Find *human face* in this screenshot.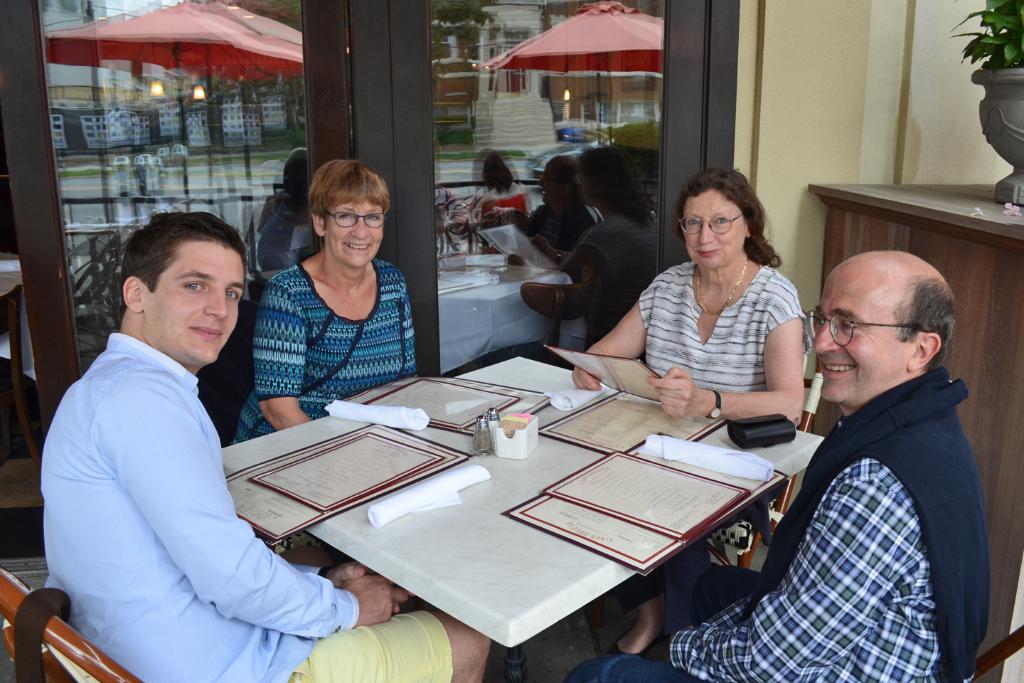
The bounding box for *human face* is 321,199,384,268.
